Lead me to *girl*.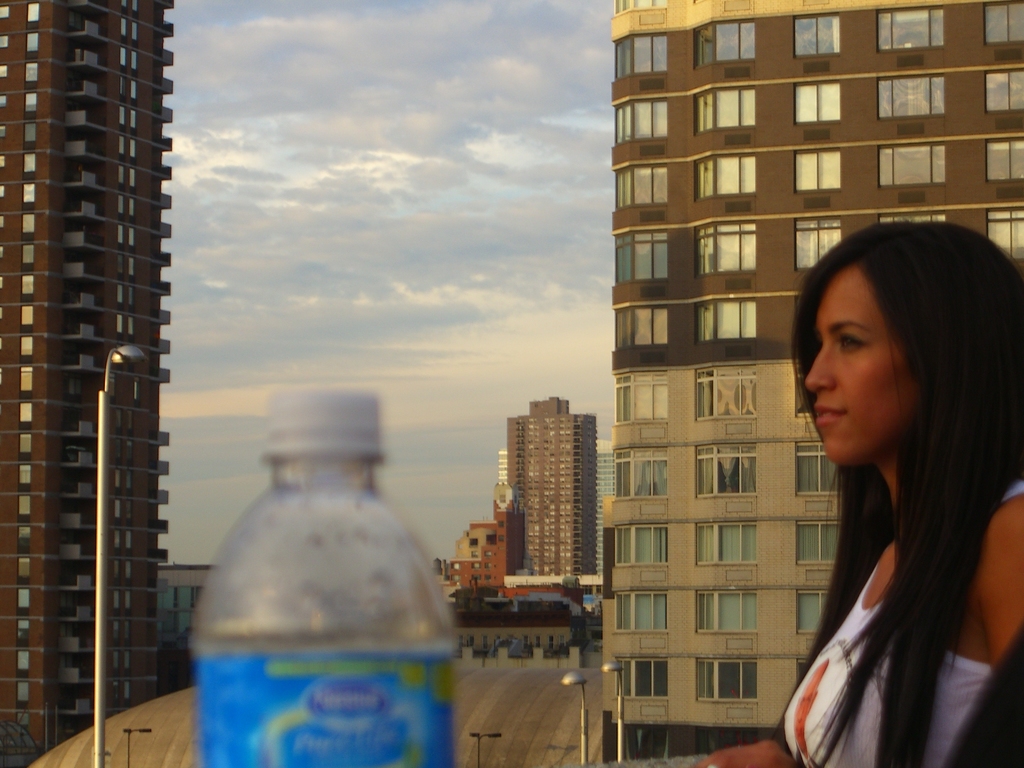
Lead to bbox(773, 212, 1023, 767).
